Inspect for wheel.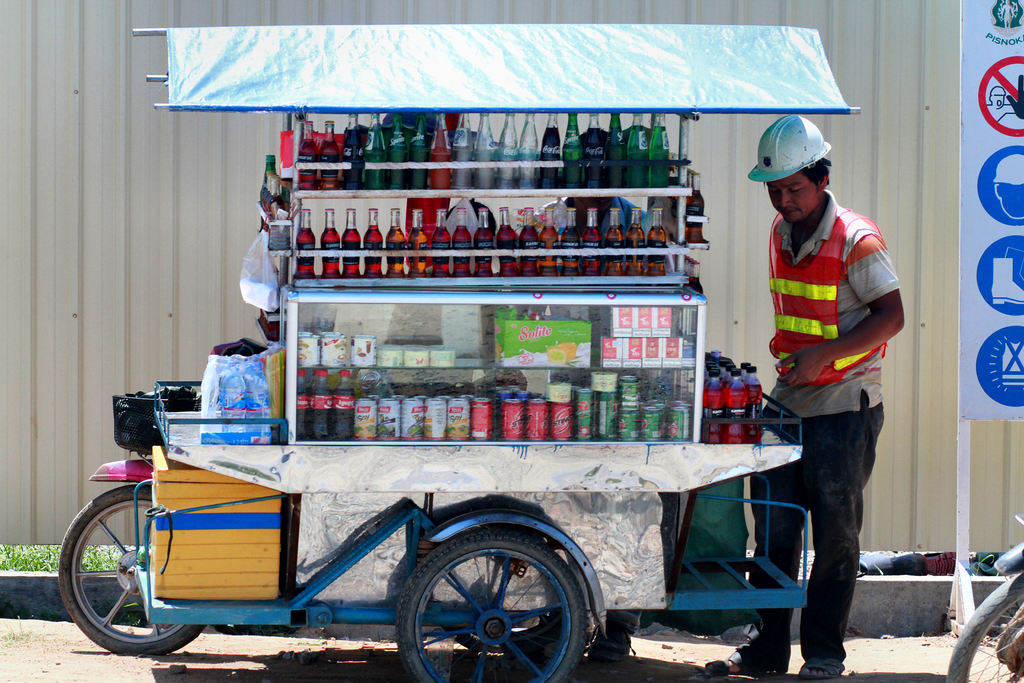
Inspection: 47,482,207,666.
